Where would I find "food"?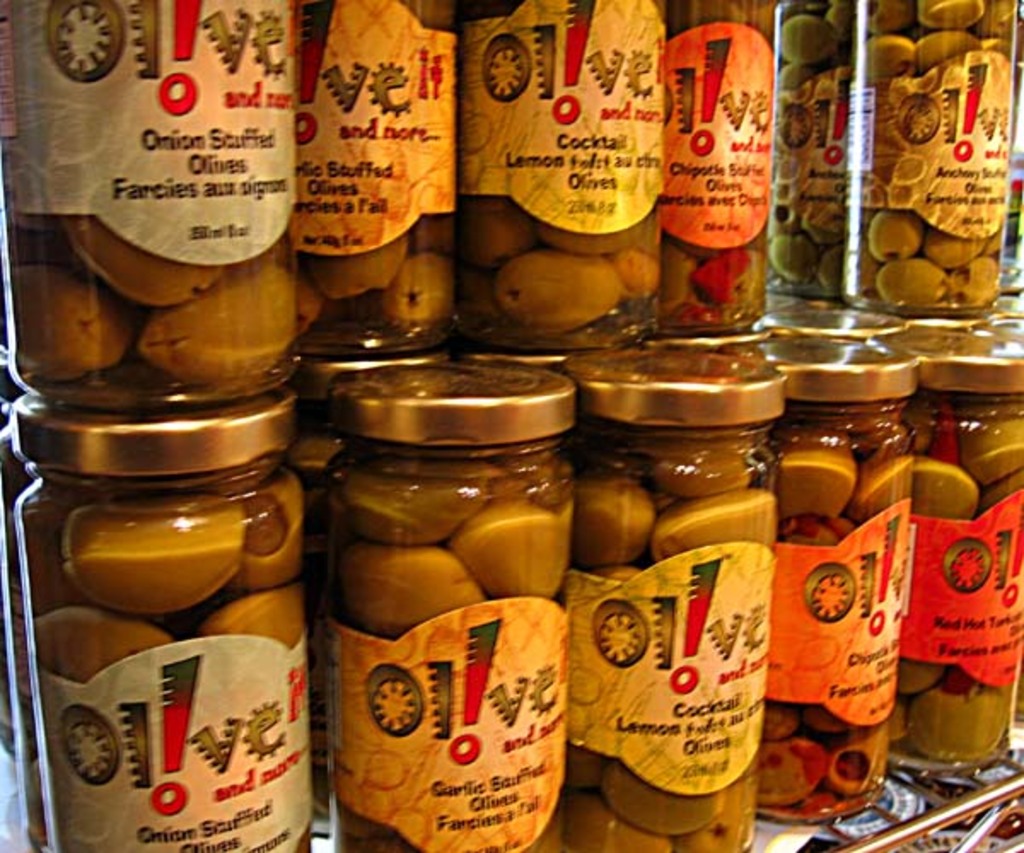
At {"left": 964, "top": 408, "right": 1022, "bottom": 481}.
